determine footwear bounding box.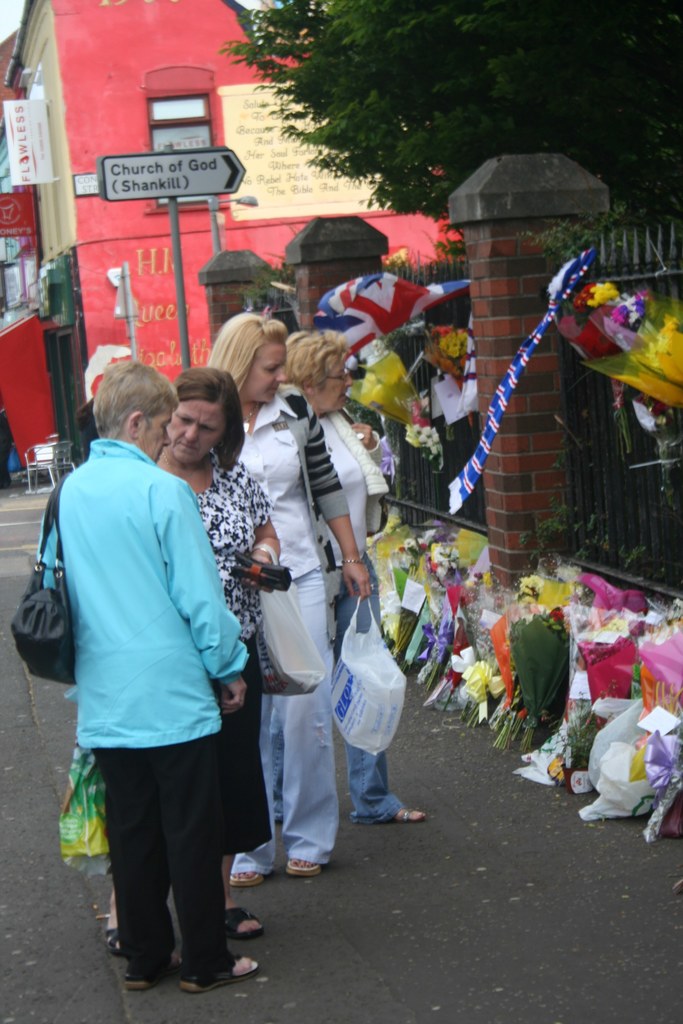
Determined: bbox=(226, 868, 268, 887).
